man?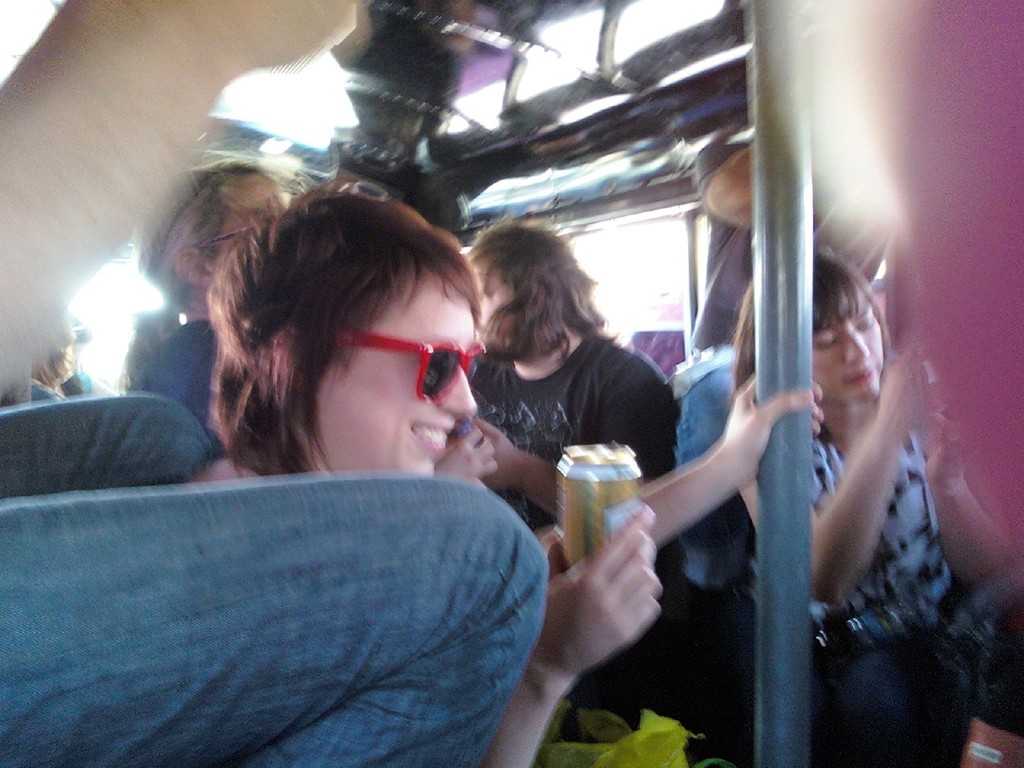
left=459, top=218, right=678, bottom=737
